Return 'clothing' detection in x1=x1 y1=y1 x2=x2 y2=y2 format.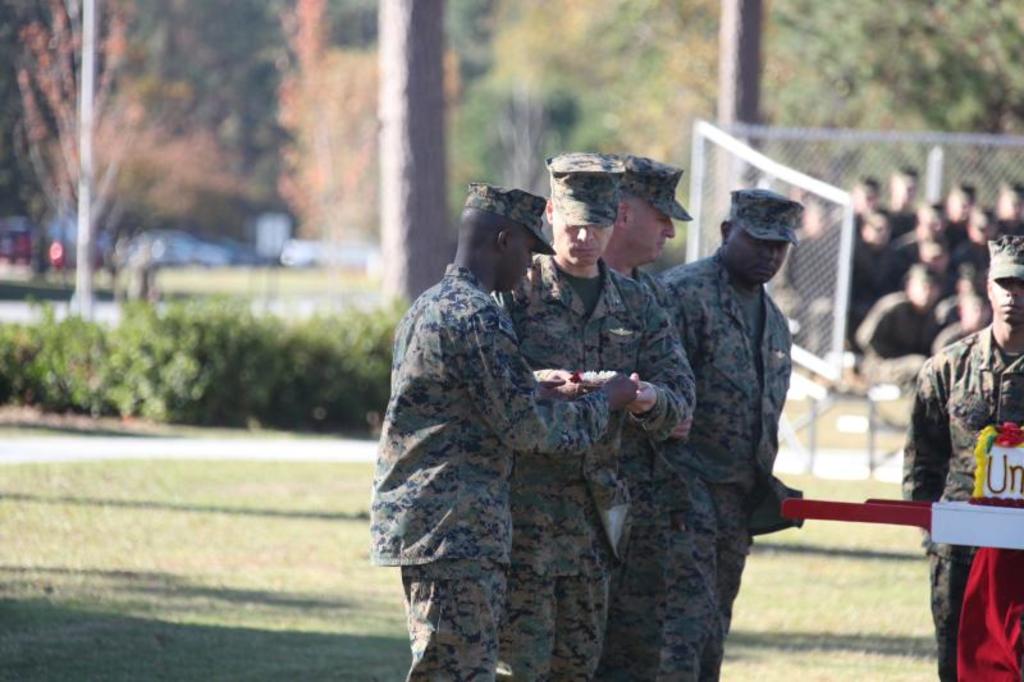
x1=369 y1=262 x2=612 y2=681.
